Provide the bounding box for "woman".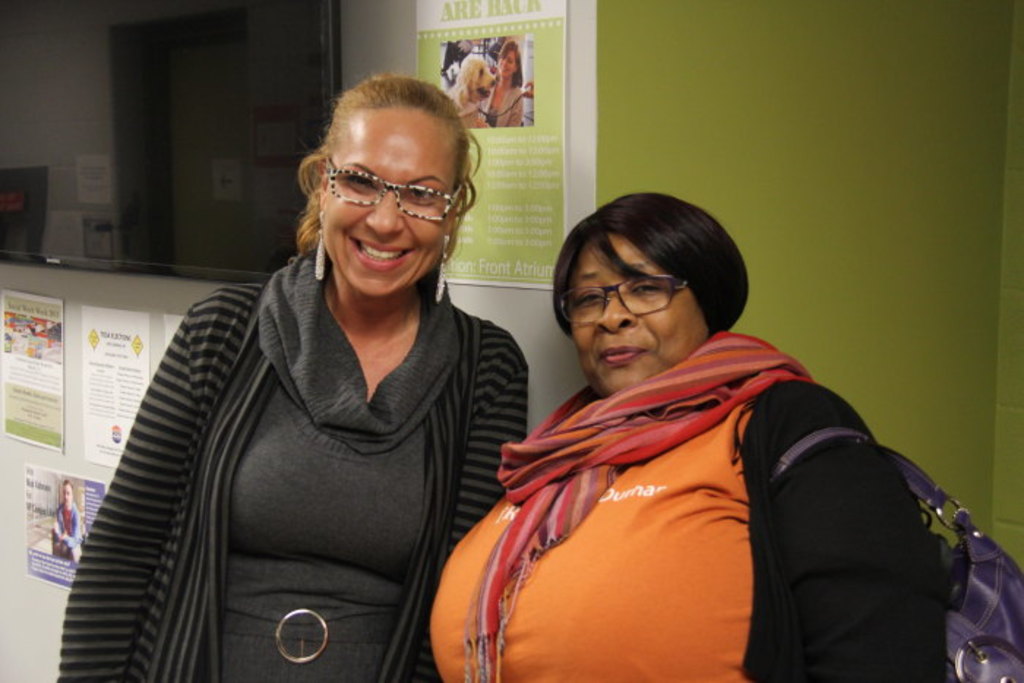
{"x1": 487, "y1": 37, "x2": 524, "y2": 127}.
